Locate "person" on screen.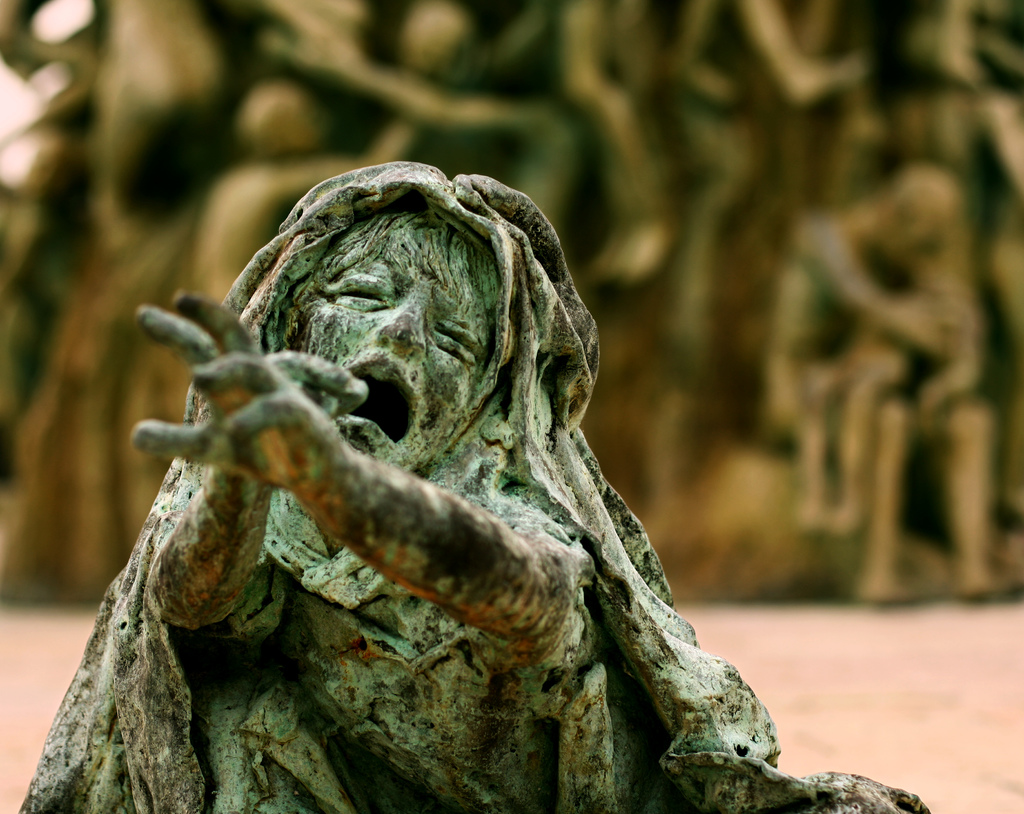
On screen at (17, 152, 921, 813).
